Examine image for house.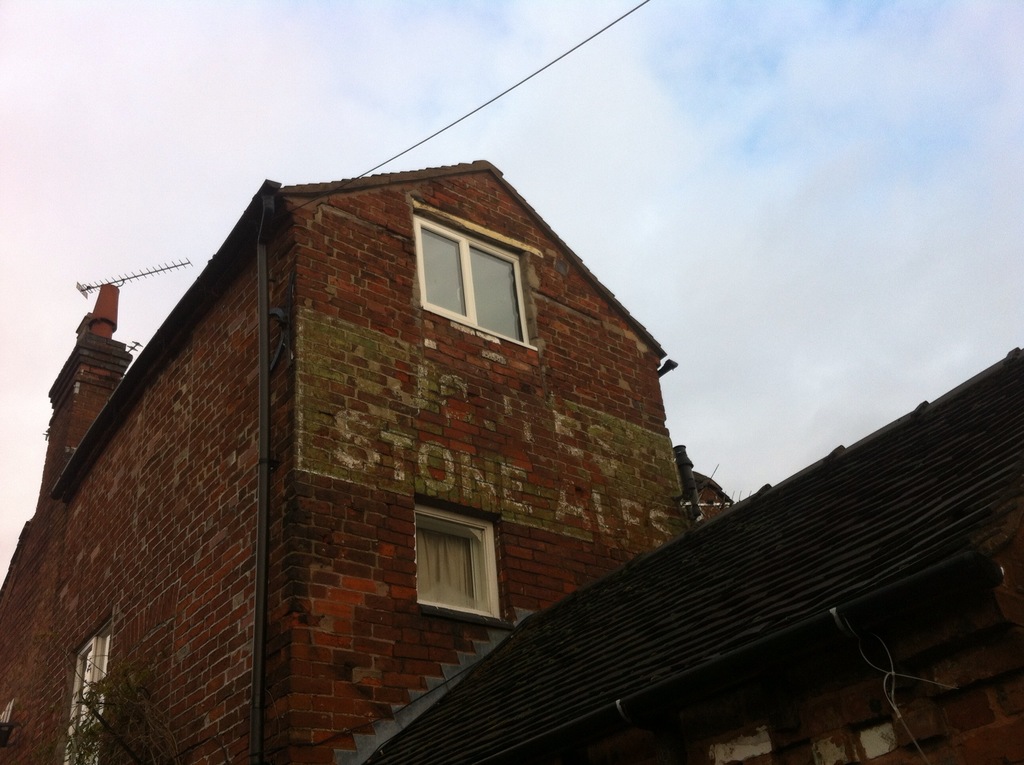
Examination result: 0:153:734:764.
